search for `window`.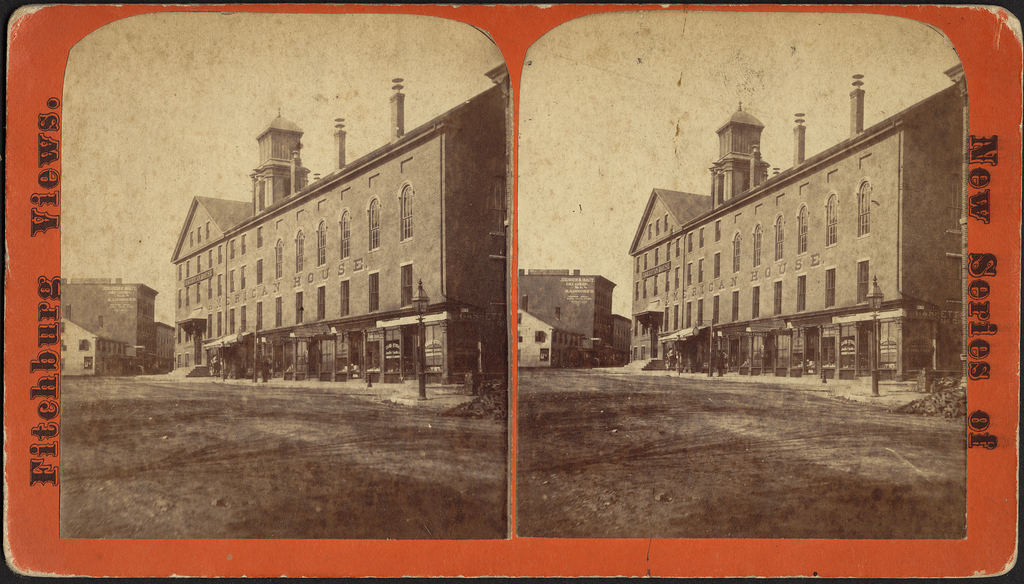
Found at left=699, top=259, right=703, bottom=283.
